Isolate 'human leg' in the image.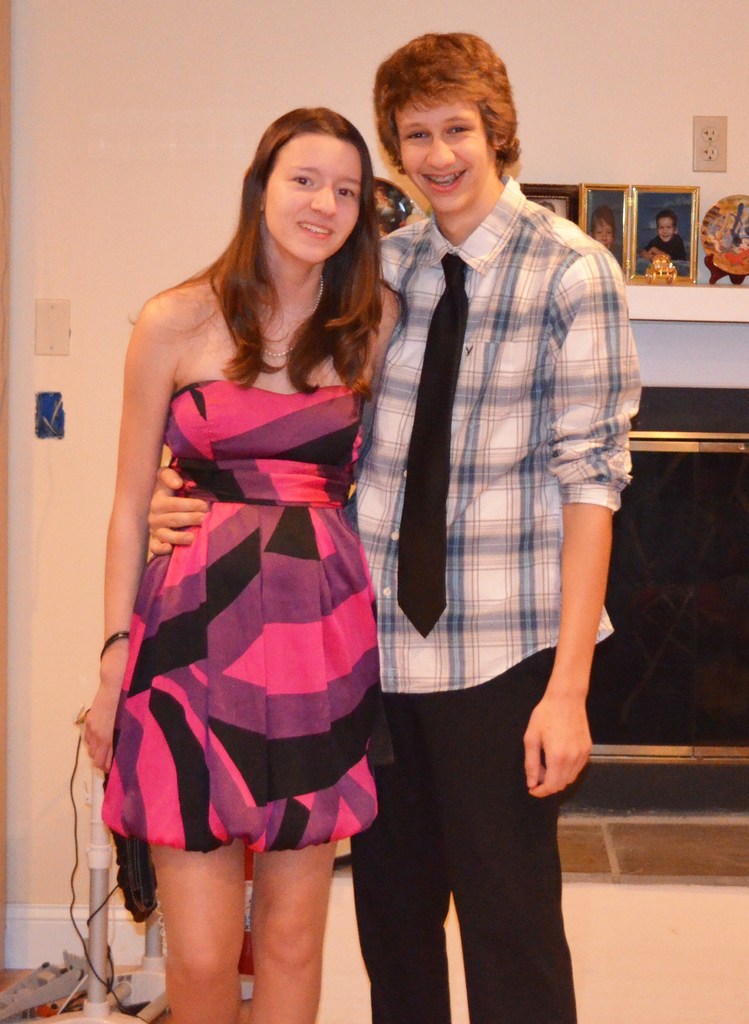
Isolated region: Rect(334, 631, 574, 1023).
